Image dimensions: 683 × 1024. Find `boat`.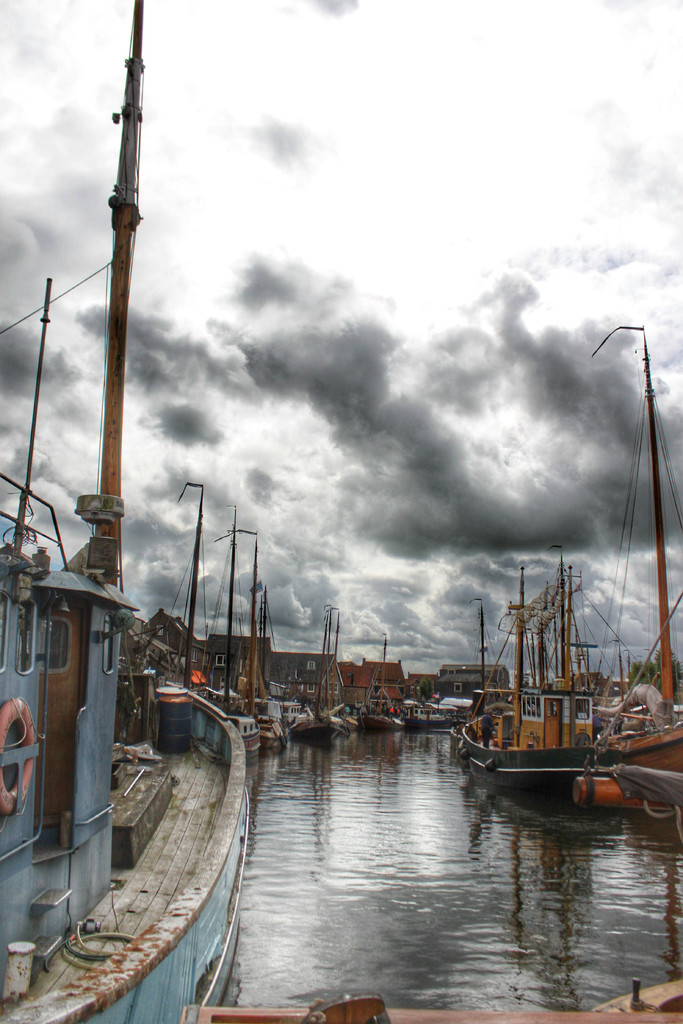
bbox=(0, 3, 252, 1023).
